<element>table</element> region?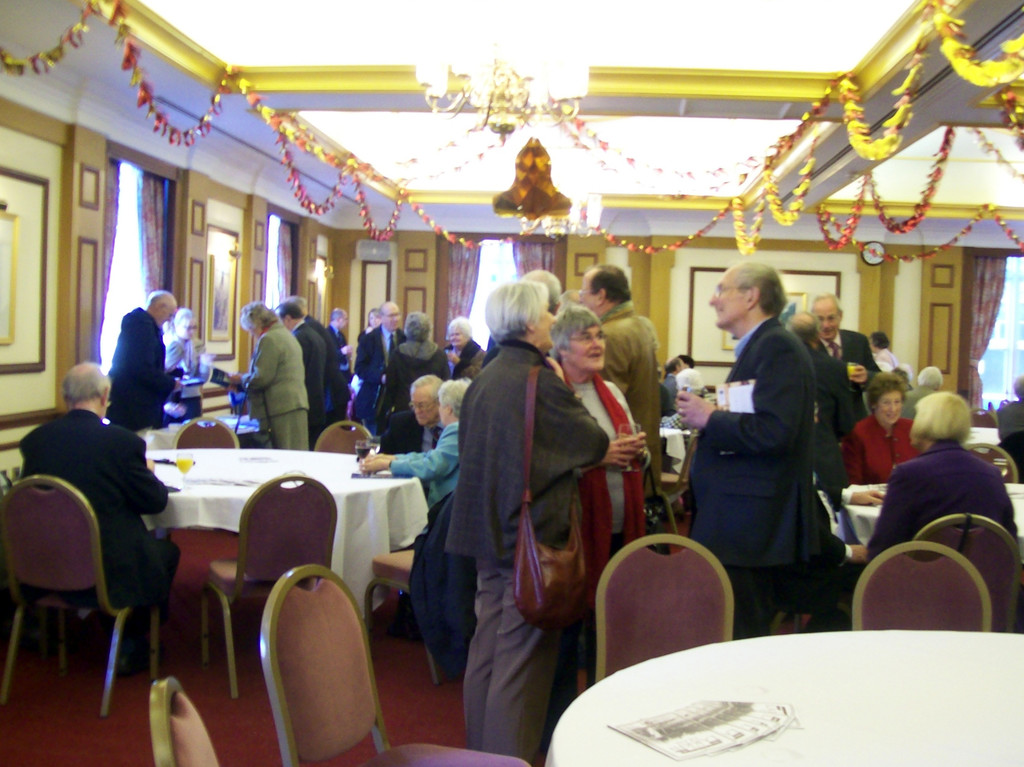
534,604,1023,766
